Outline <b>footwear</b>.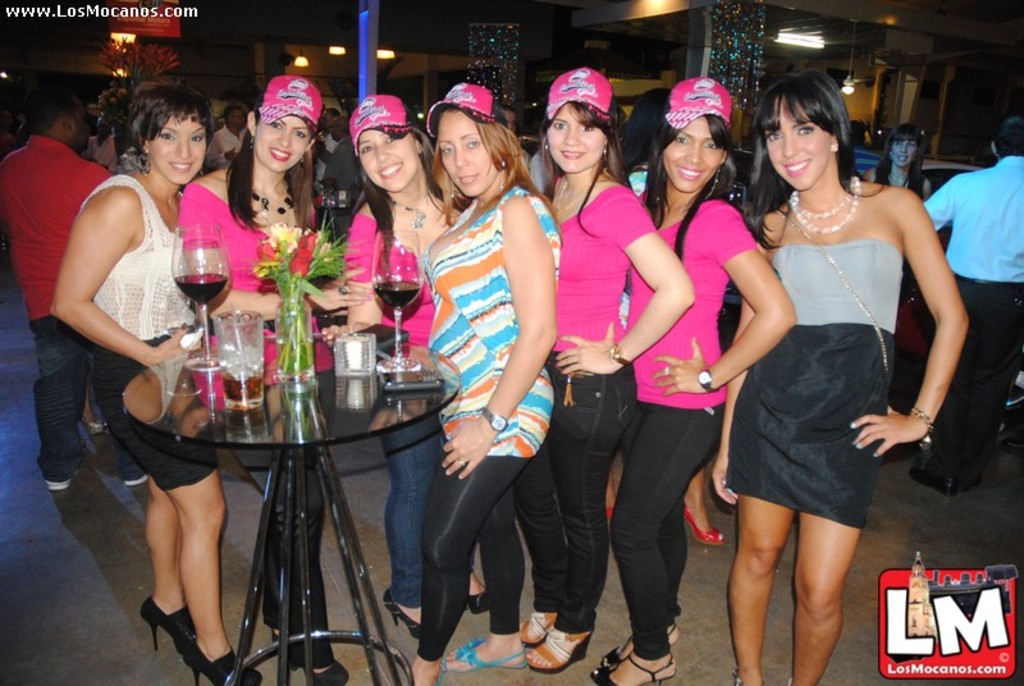
Outline: [x1=910, y1=467, x2=959, y2=499].
